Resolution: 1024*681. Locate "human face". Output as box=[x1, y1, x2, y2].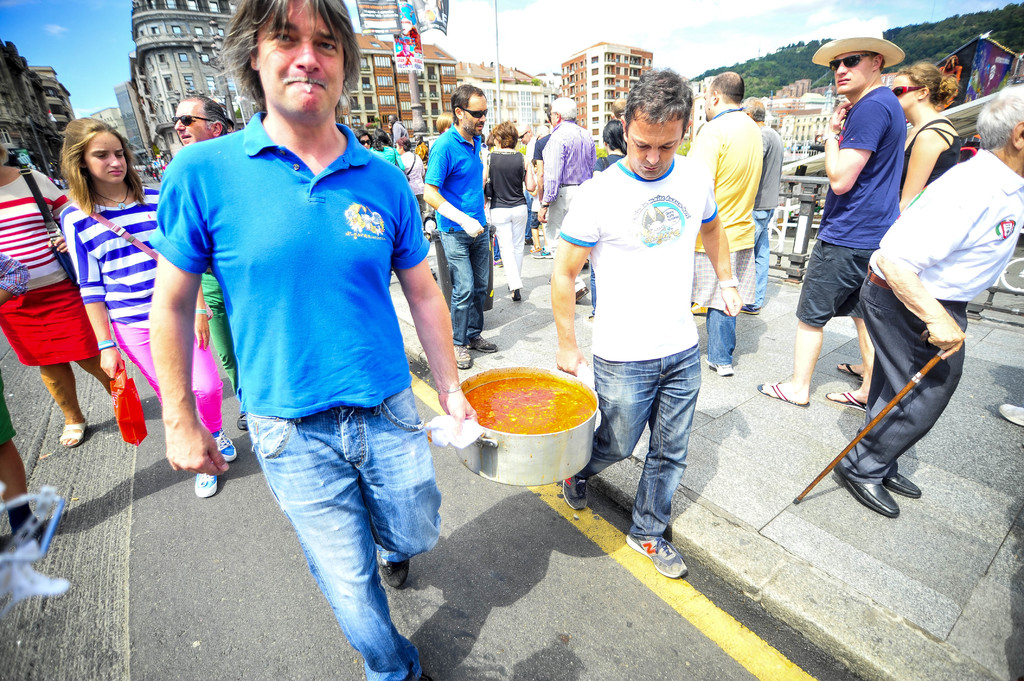
box=[257, 0, 346, 118].
